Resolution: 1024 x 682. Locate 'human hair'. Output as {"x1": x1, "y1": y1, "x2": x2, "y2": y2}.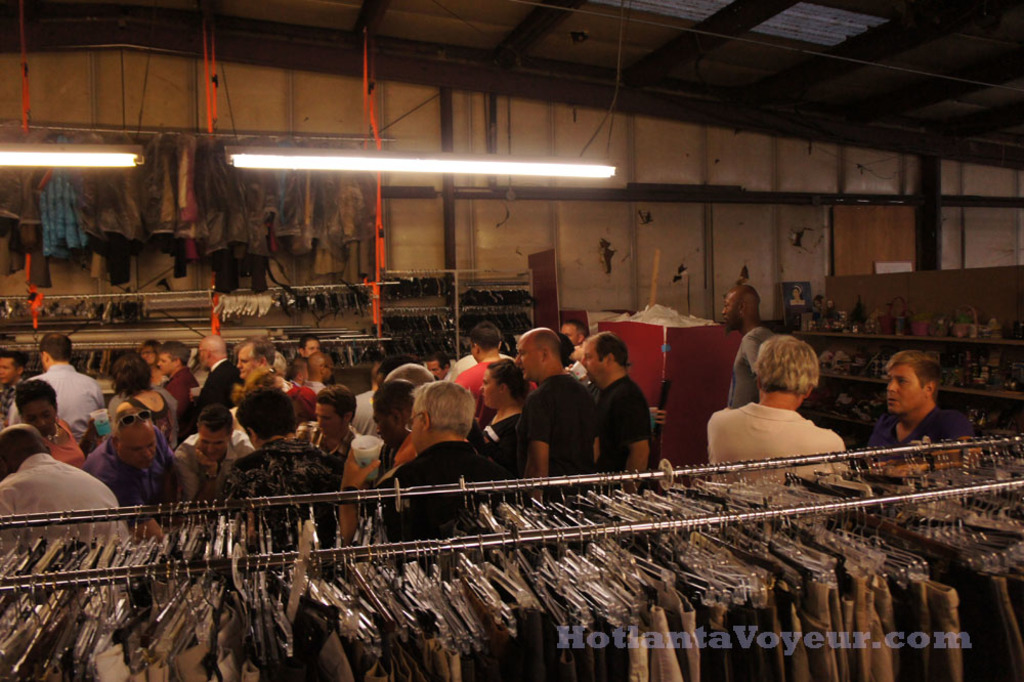
{"x1": 536, "y1": 333, "x2": 562, "y2": 366}.
